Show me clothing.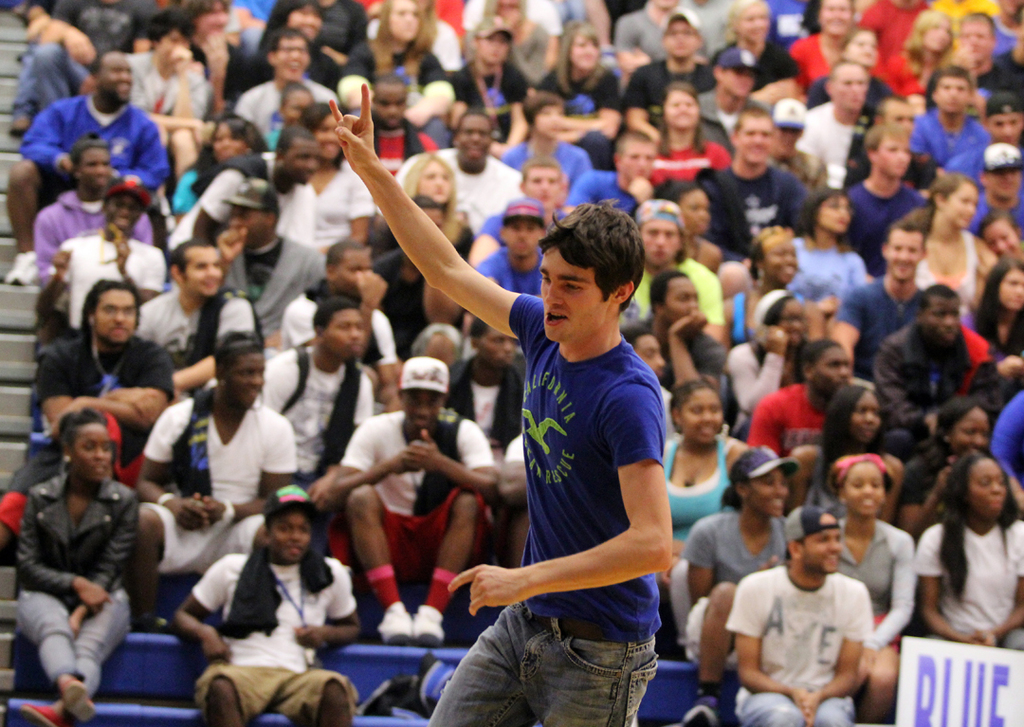
clothing is here: x1=44, y1=225, x2=176, y2=331.
